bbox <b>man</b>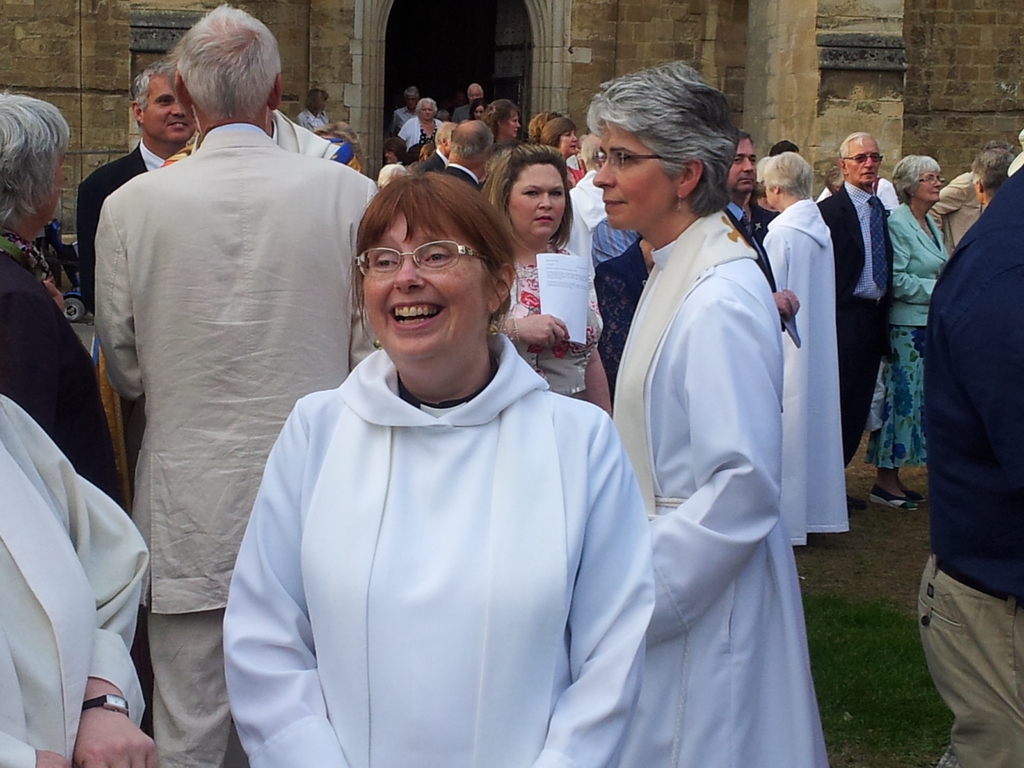
<region>91, 1, 390, 767</region>
